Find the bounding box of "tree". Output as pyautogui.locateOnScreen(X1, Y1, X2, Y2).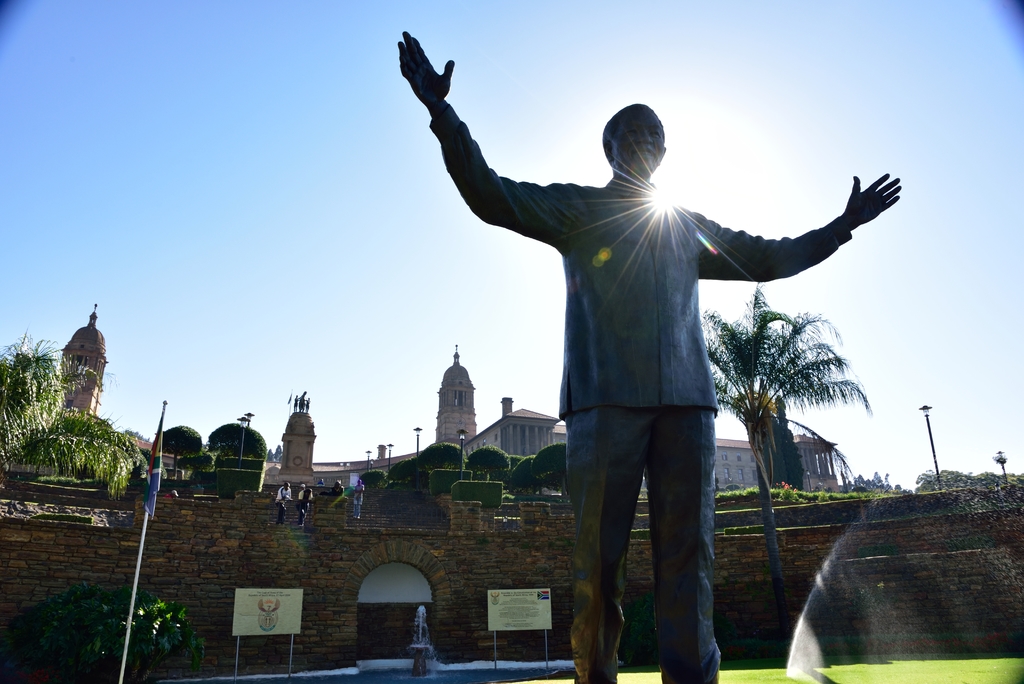
pyautogui.locateOnScreen(689, 295, 863, 468).
